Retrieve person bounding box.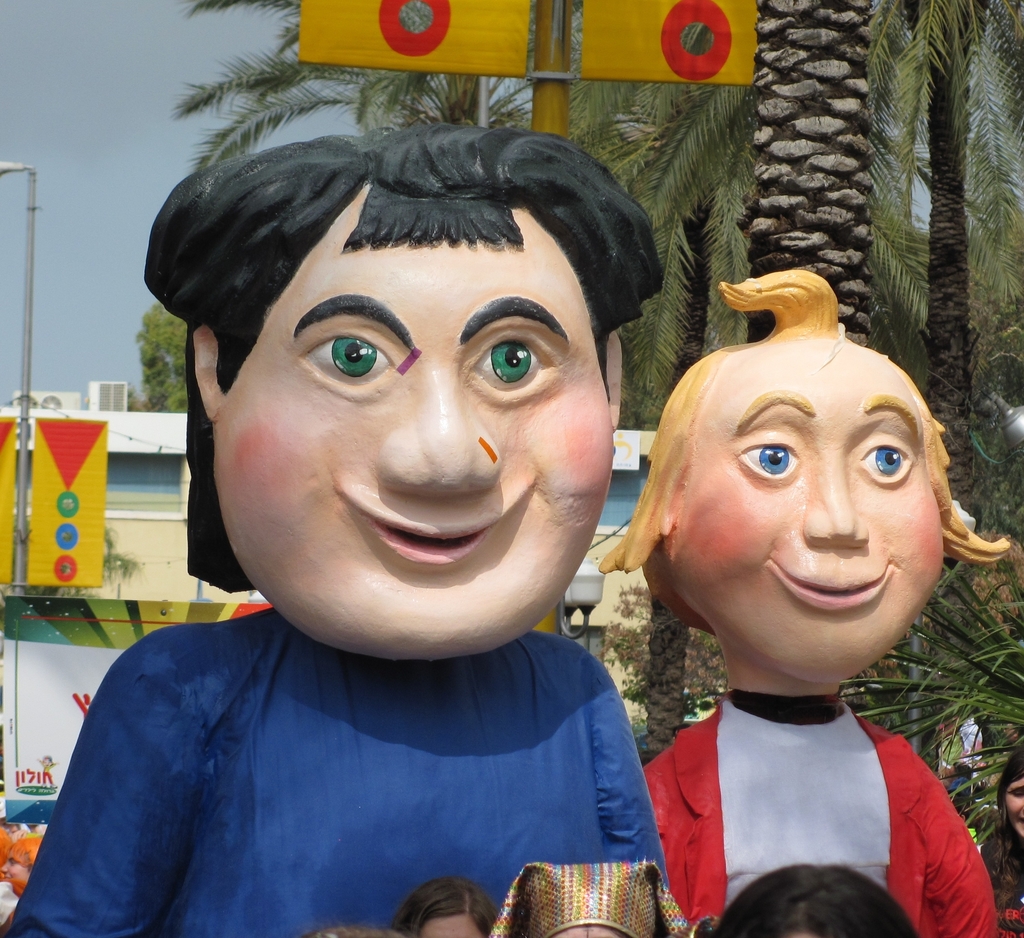
Bounding box: (left=8, top=120, right=691, bottom=937).
